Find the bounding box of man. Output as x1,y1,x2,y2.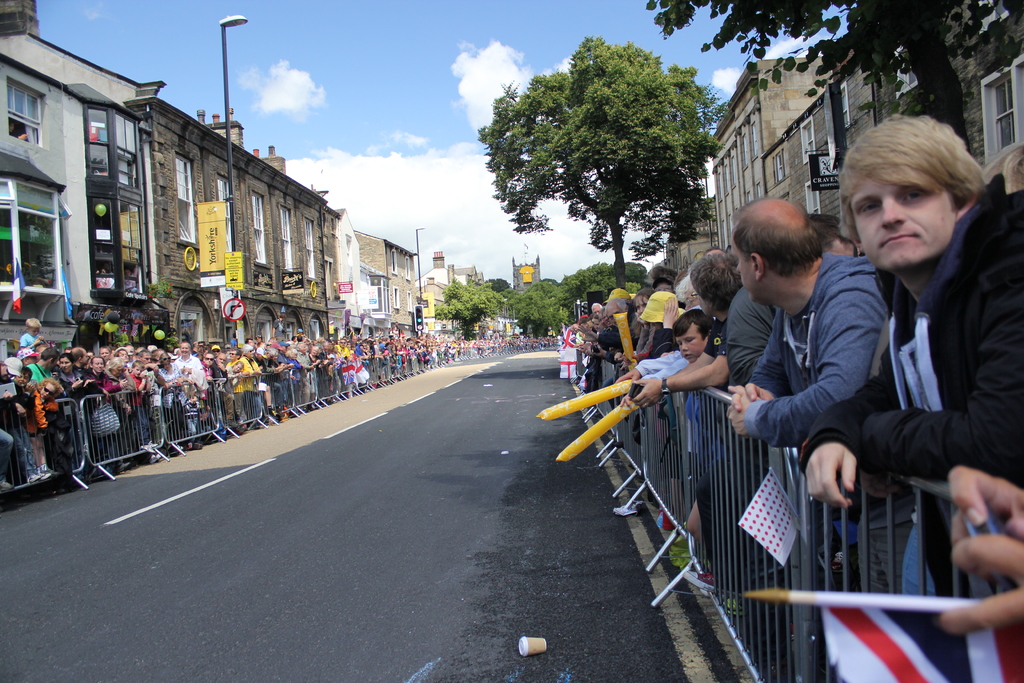
719,199,890,575.
